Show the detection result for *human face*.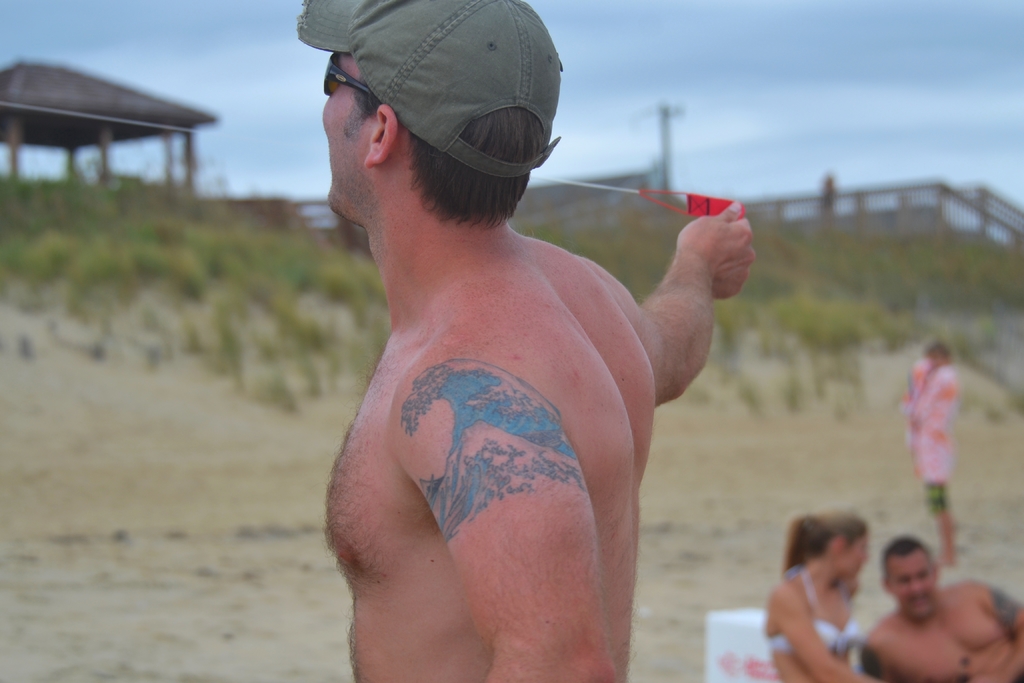
select_region(889, 554, 931, 611).
